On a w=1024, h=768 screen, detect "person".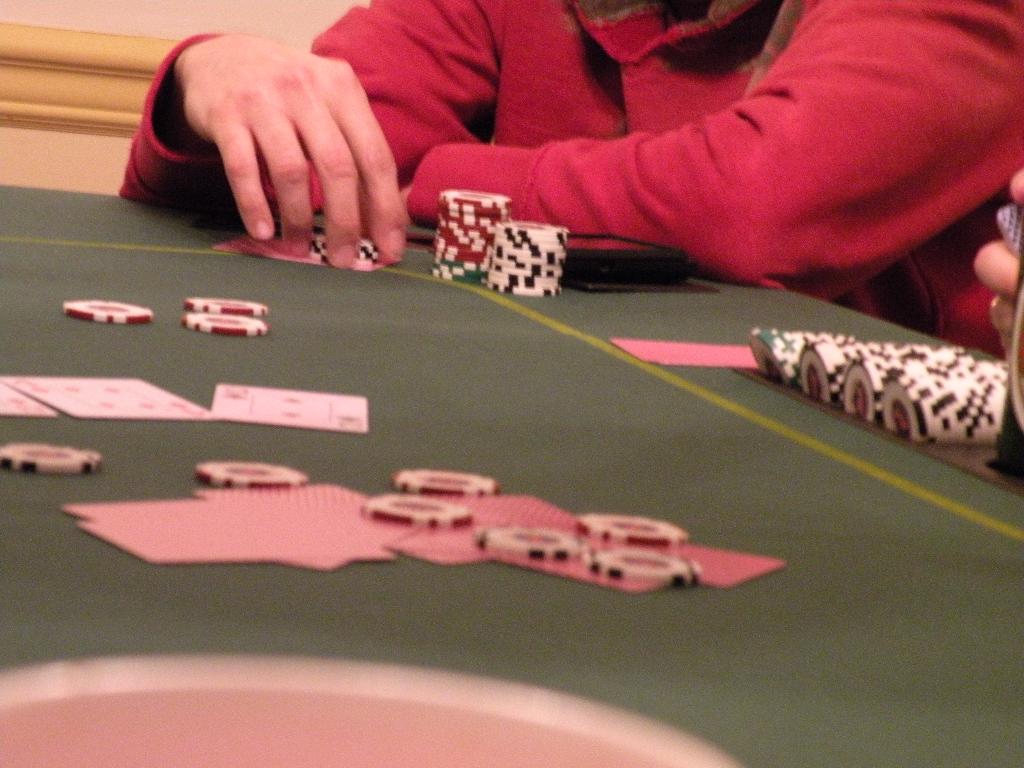
box(123, 0, 1023, 358).
